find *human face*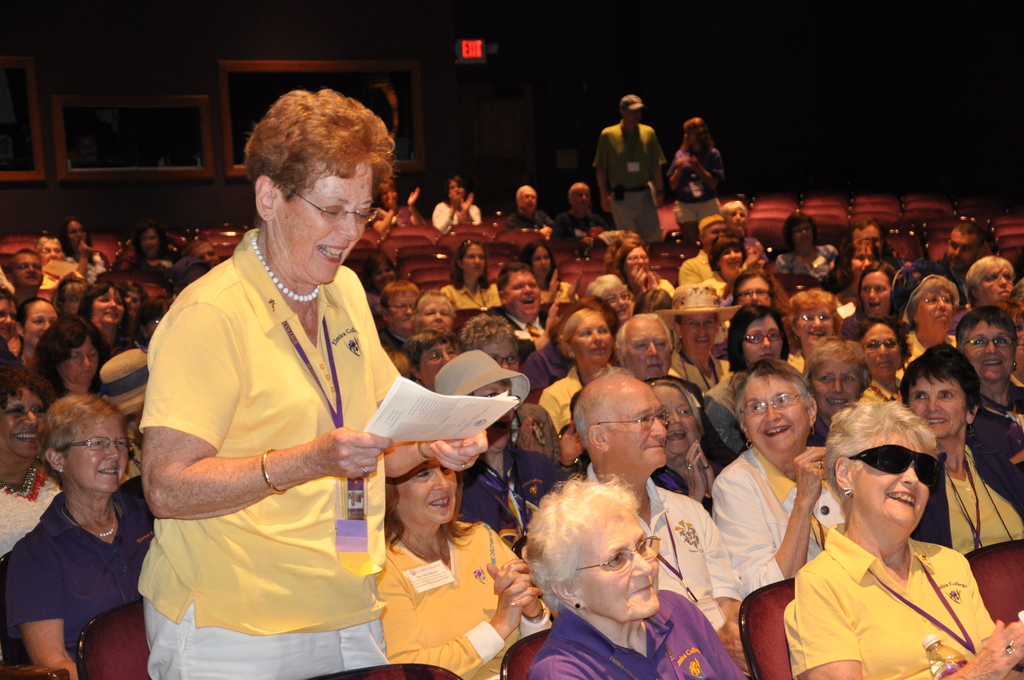
rect(61, 335, 100, 386)
